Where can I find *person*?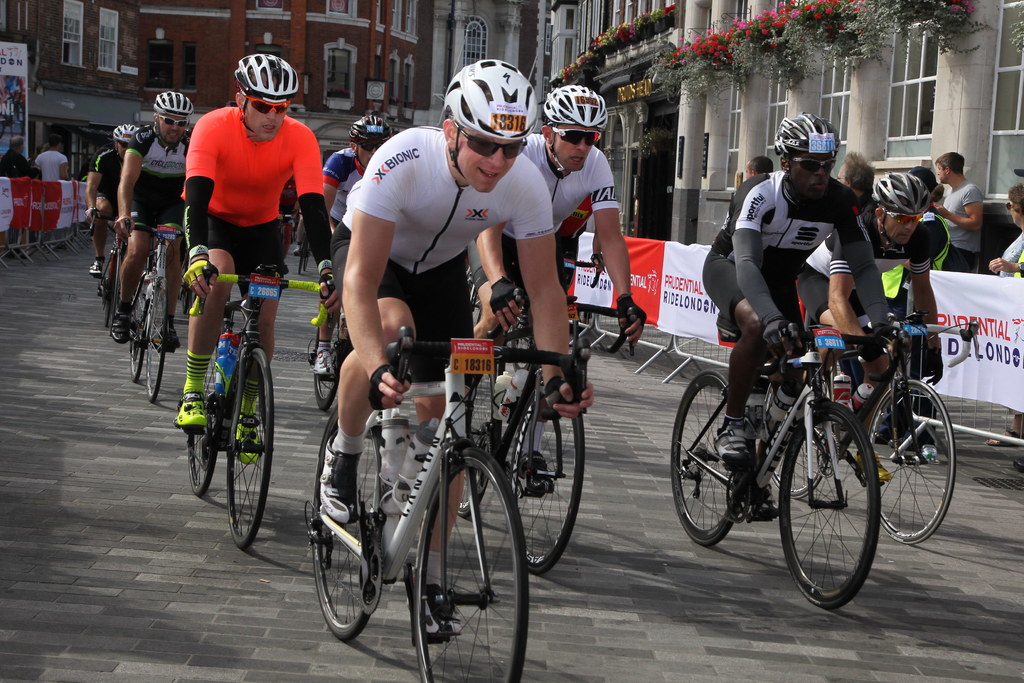
You can find it at x1=798, y1=168, x2=945, y2=484.
